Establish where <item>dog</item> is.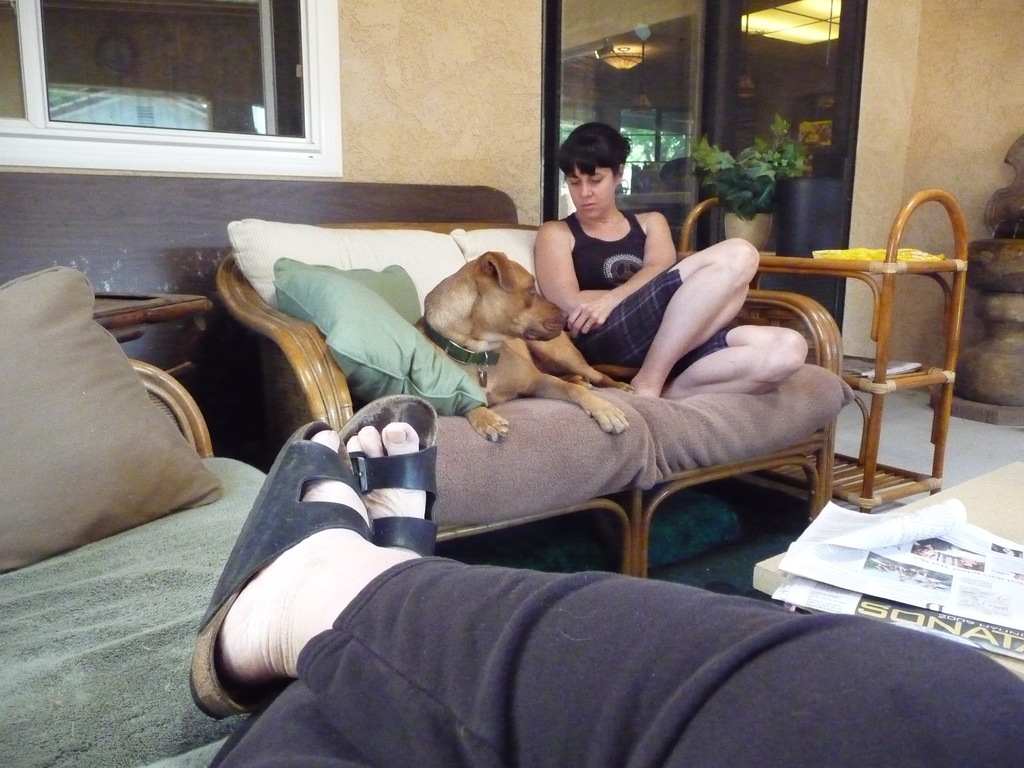
Established at <region>413, 250, 639, 444</region>.
